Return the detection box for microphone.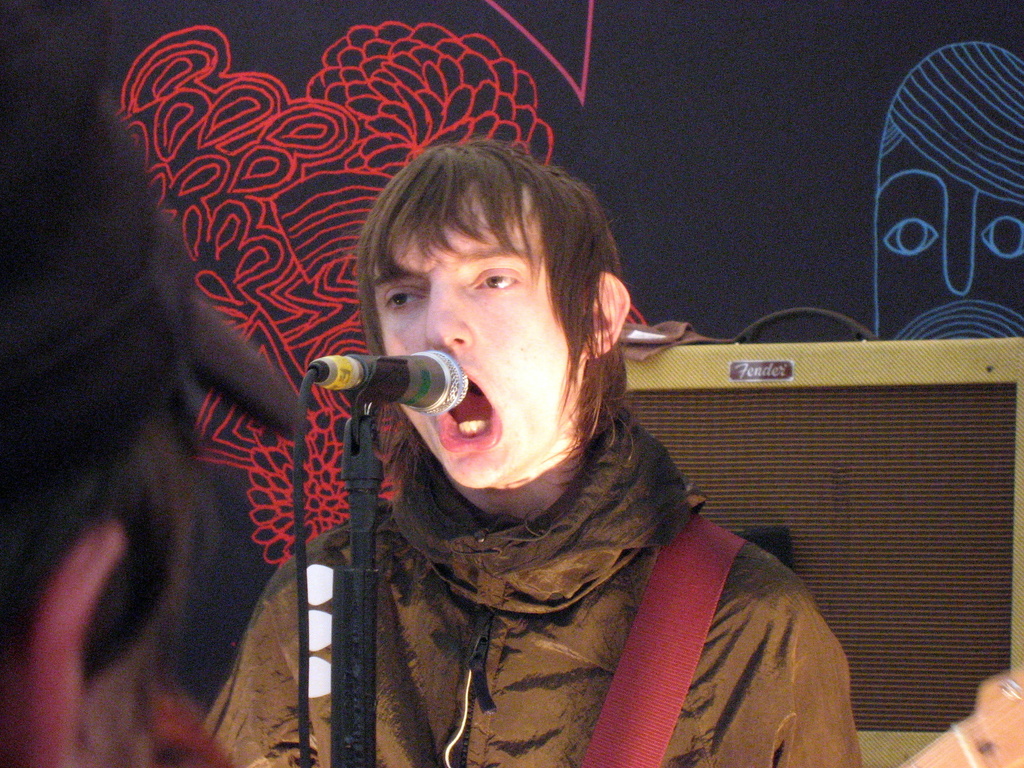
box(308, 346, 472, 414).
